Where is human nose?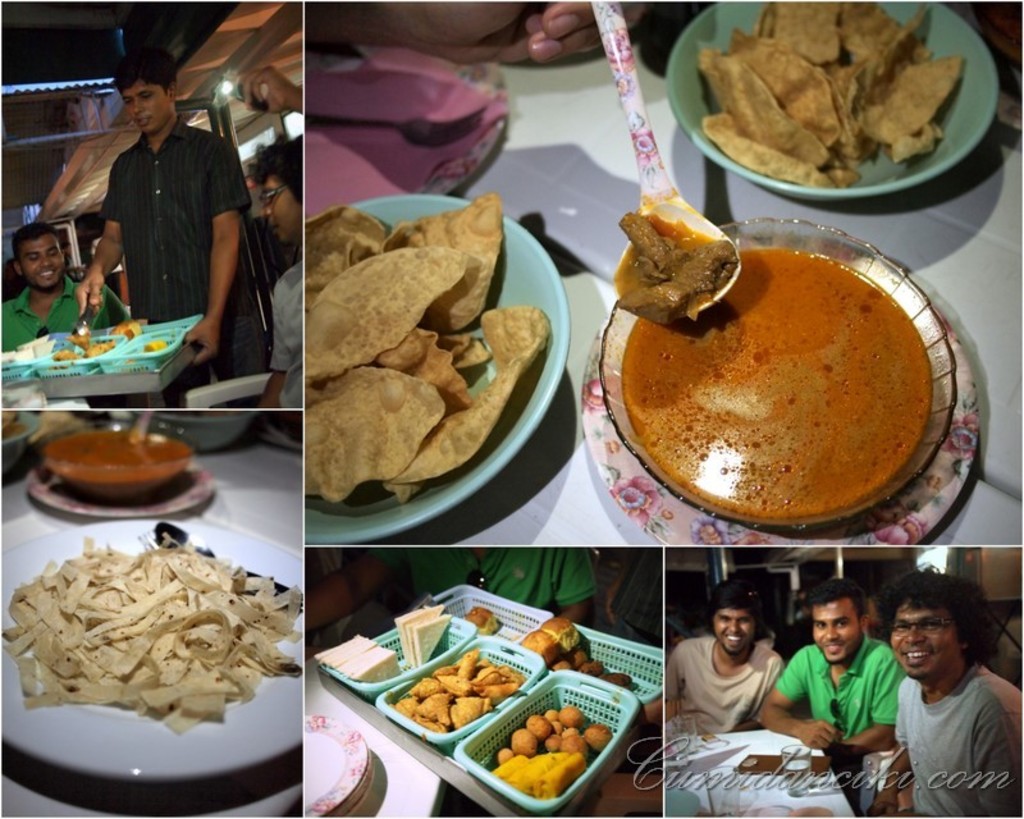
[823,626,841,641].
